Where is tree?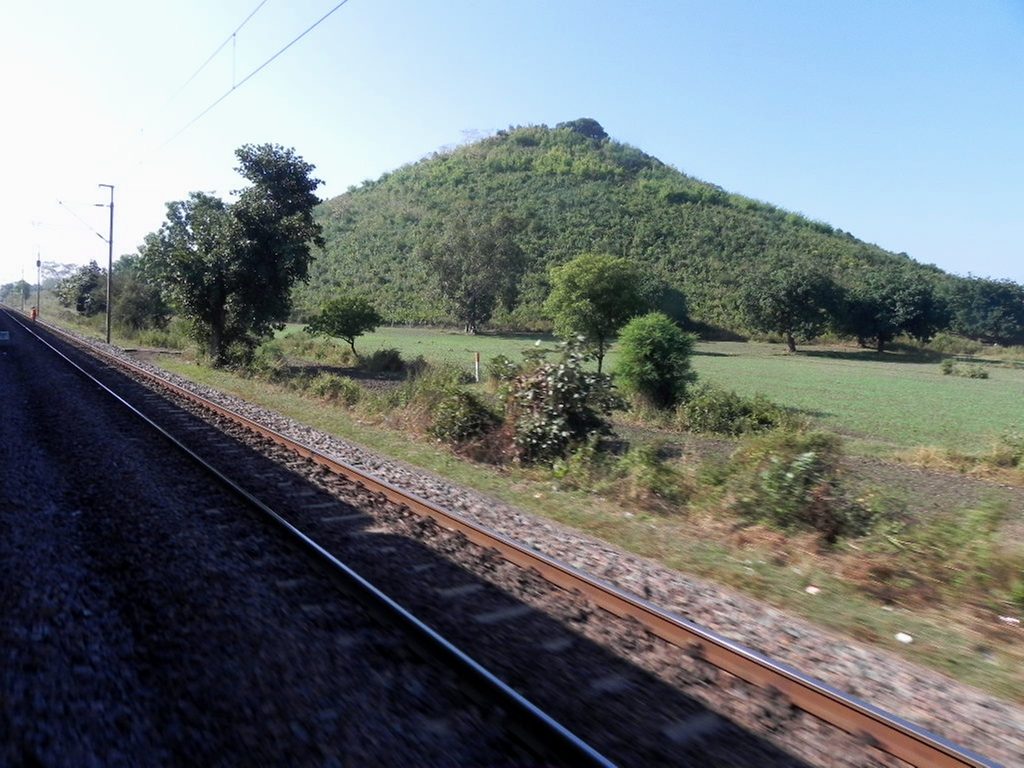
bbox=(0, 90, 1023, 706).
